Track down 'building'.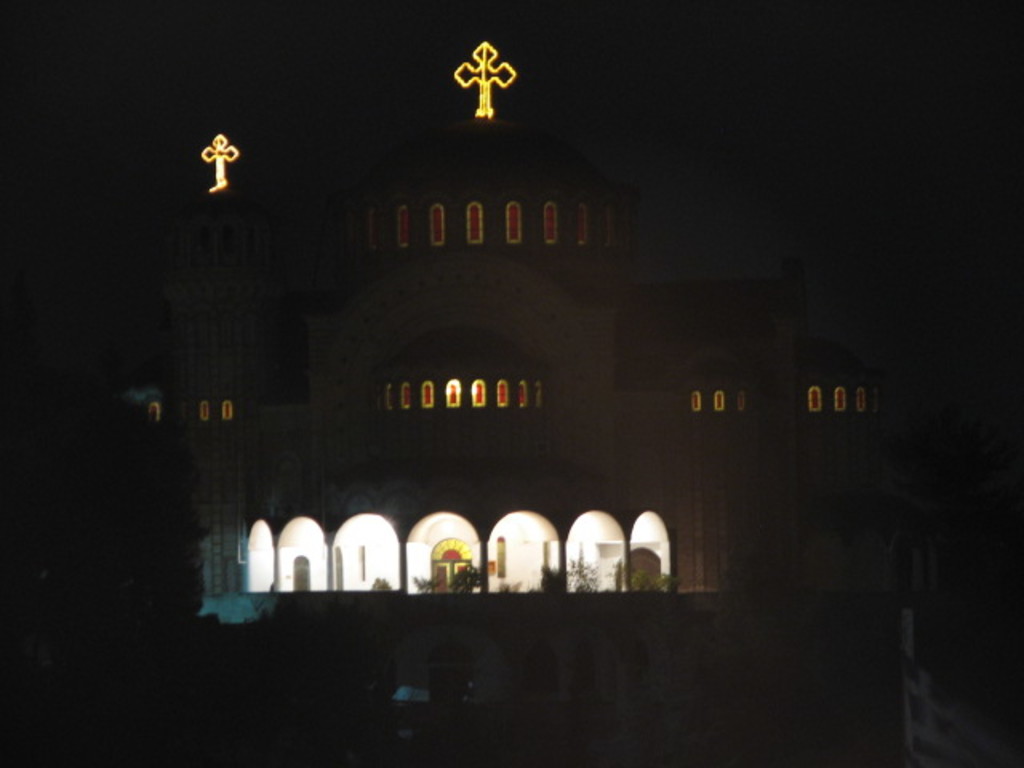
Tracked to (0, 0, 1022, 702).
